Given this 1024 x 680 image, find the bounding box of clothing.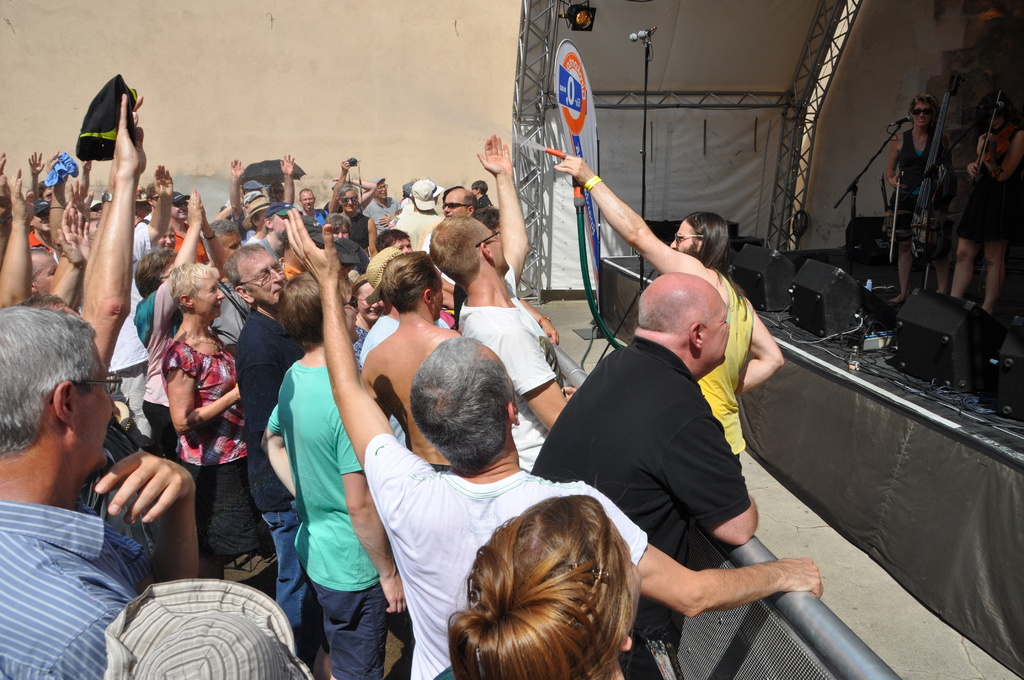
box=[365, 432, 644, 679].
